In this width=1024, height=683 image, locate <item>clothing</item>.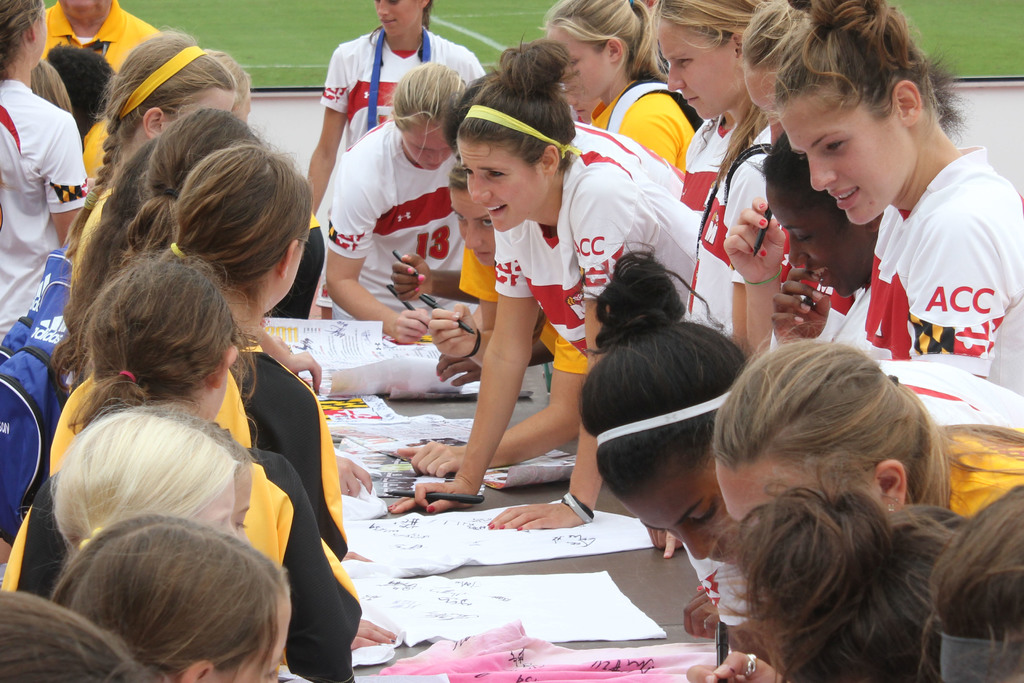
Bounding box: bbox=[493, 158, 705, 365].
